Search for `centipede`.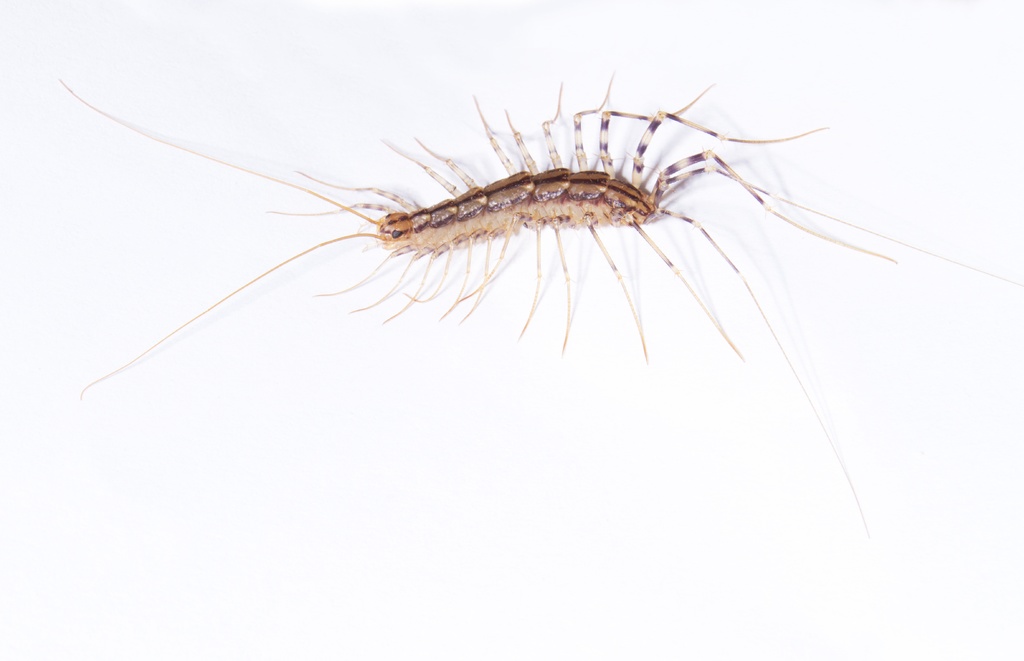
Found at bbox=[55, 77, 1023, 535].
